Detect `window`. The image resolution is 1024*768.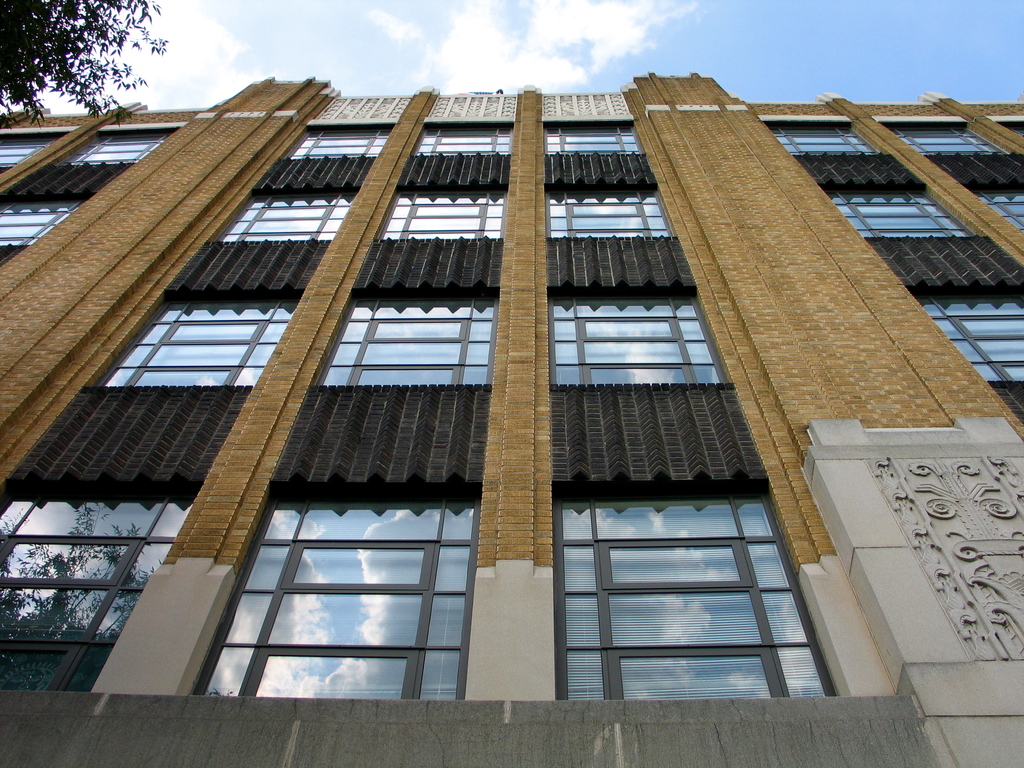
<region>767, 122, 877, 151</region>.
